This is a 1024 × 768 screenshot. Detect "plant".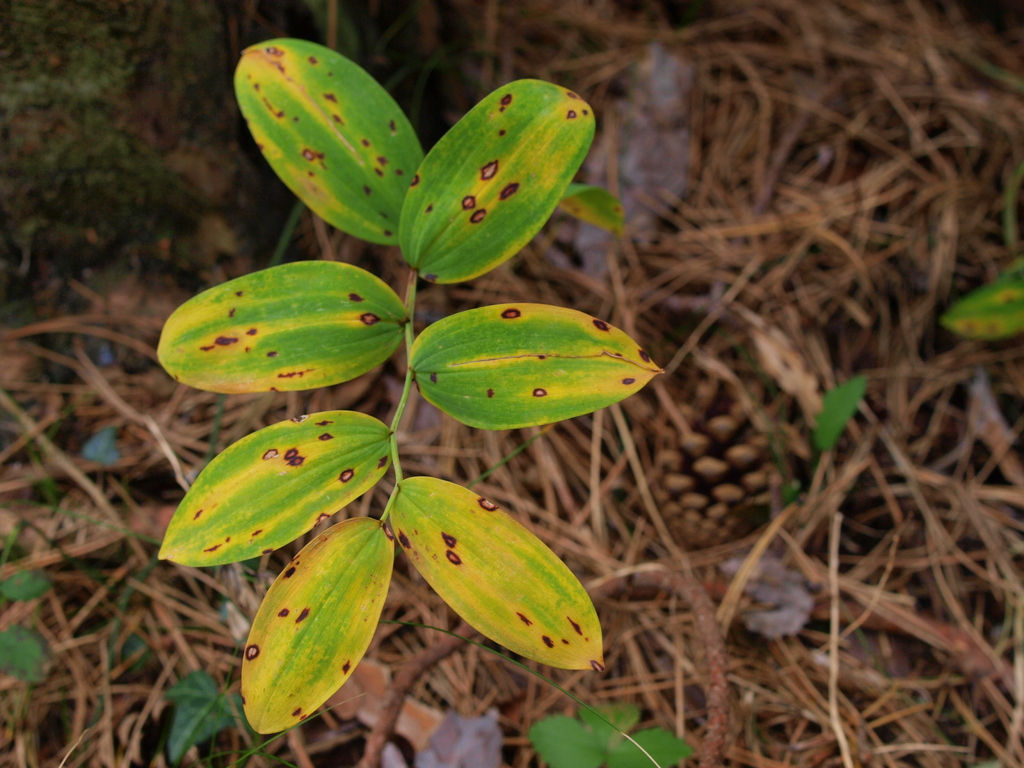
{"left": 161, "top": 605, "right": 260, "bottom": 759}.
